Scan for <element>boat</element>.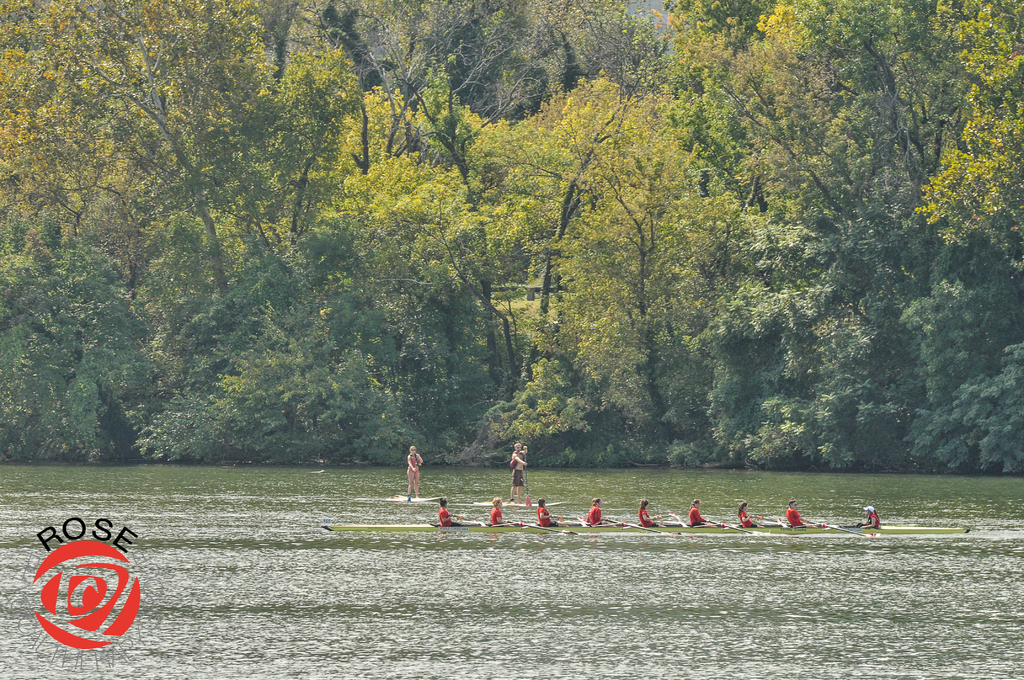
Scan result: Rect(319, 511, 972, 537).
